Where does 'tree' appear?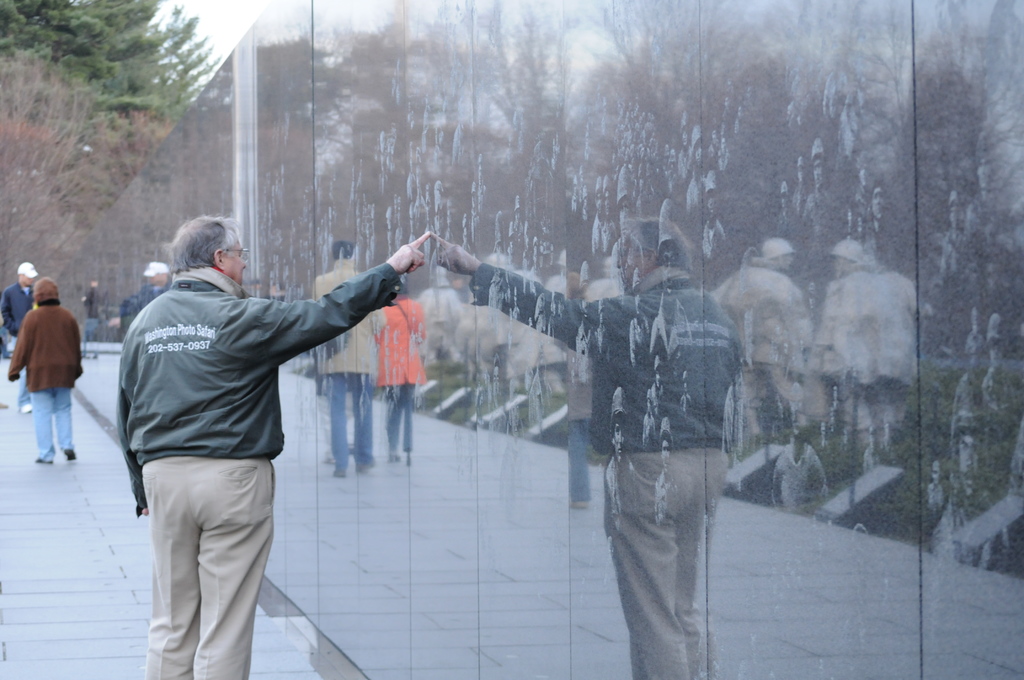
Appears at box=[1, 0, 227, 122].
